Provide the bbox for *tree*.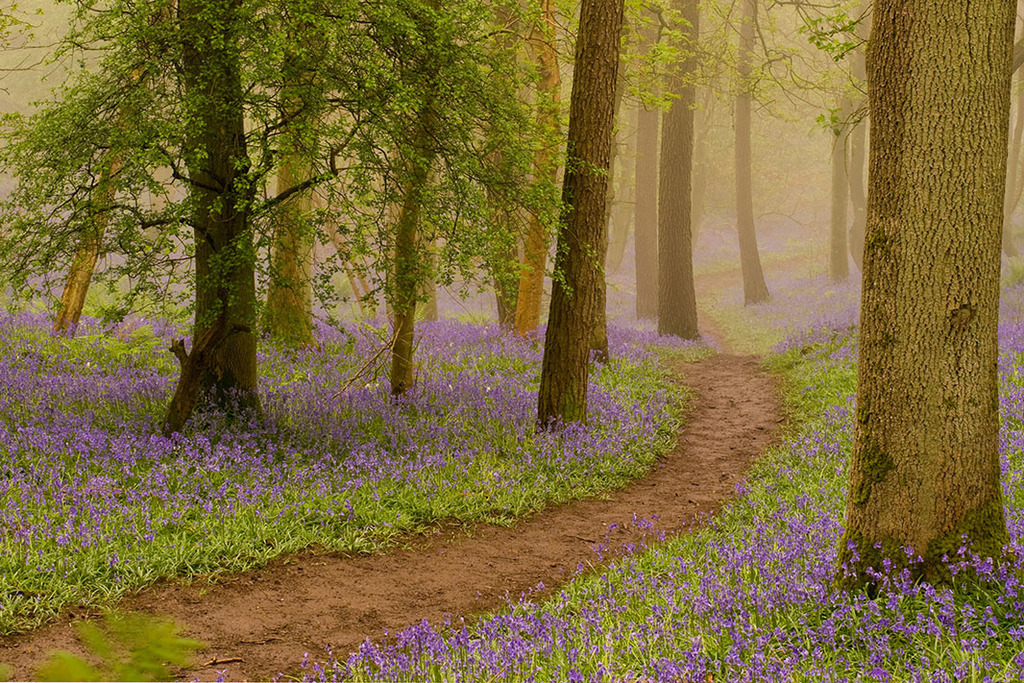
660:0:705:338.
